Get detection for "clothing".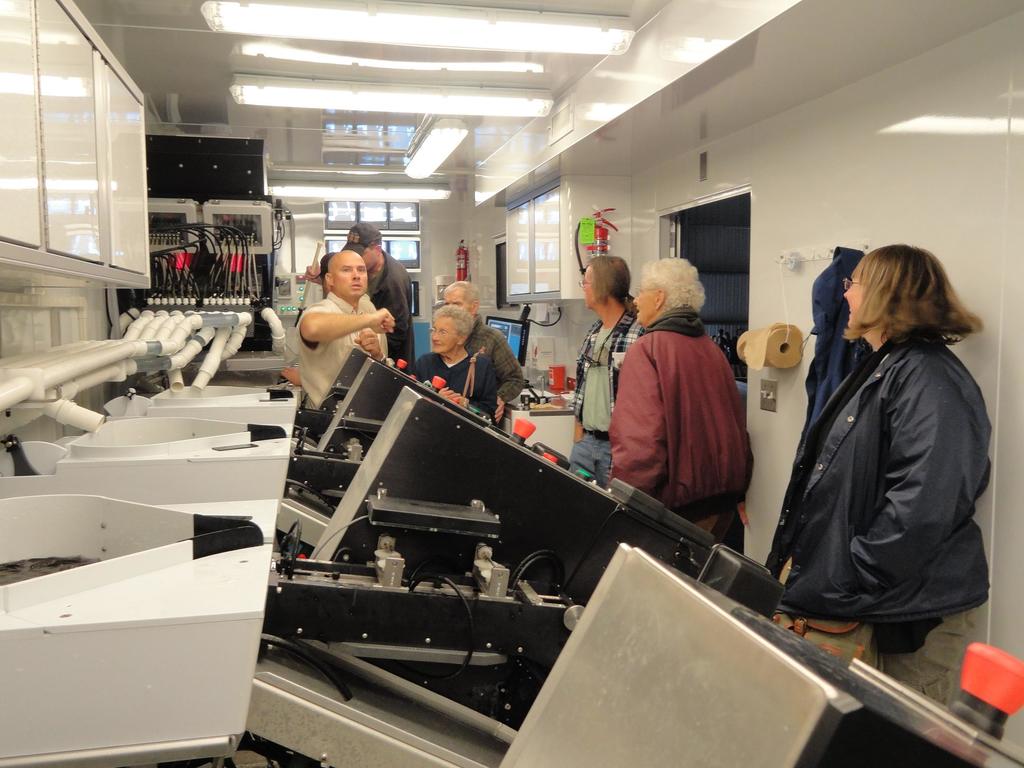
Detection: x1=463, y1=319, x2=533, y2=404.
